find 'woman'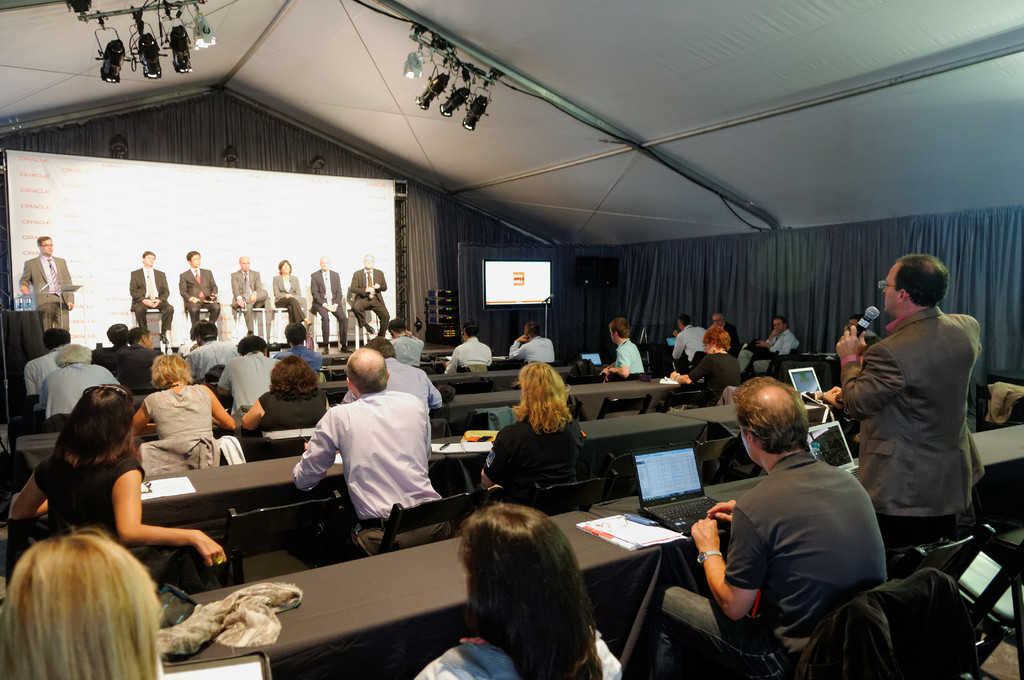
479 363 589 484
